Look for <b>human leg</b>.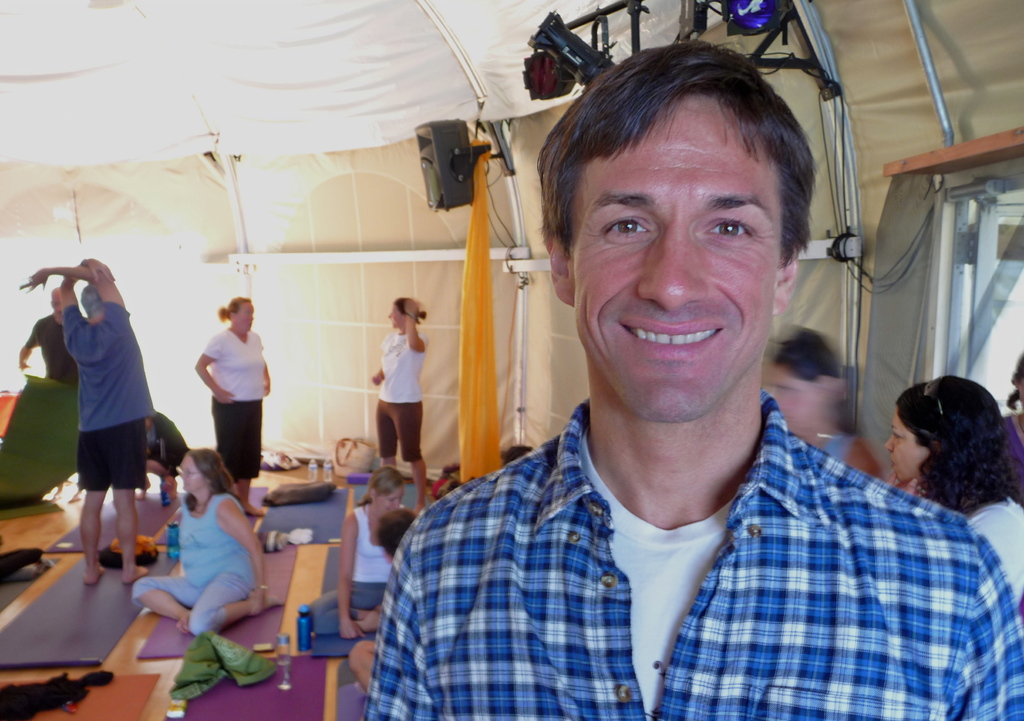
Found: <box>129,574,273,640</box>.
